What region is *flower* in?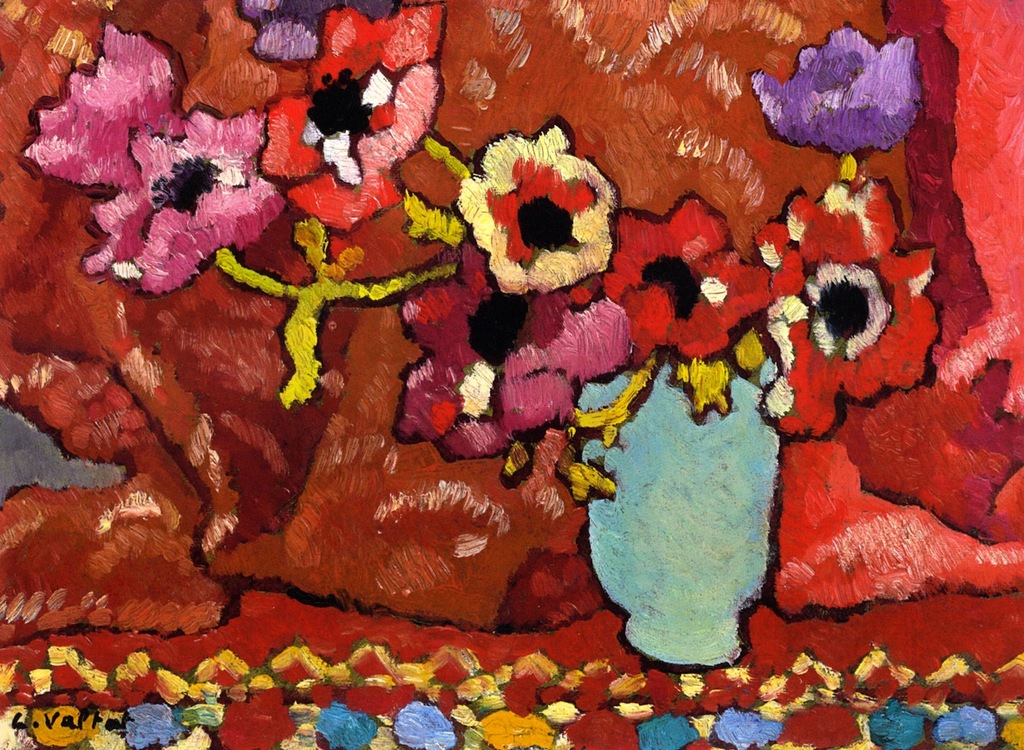
[left=450, top=119, right=624, bottom=300].
